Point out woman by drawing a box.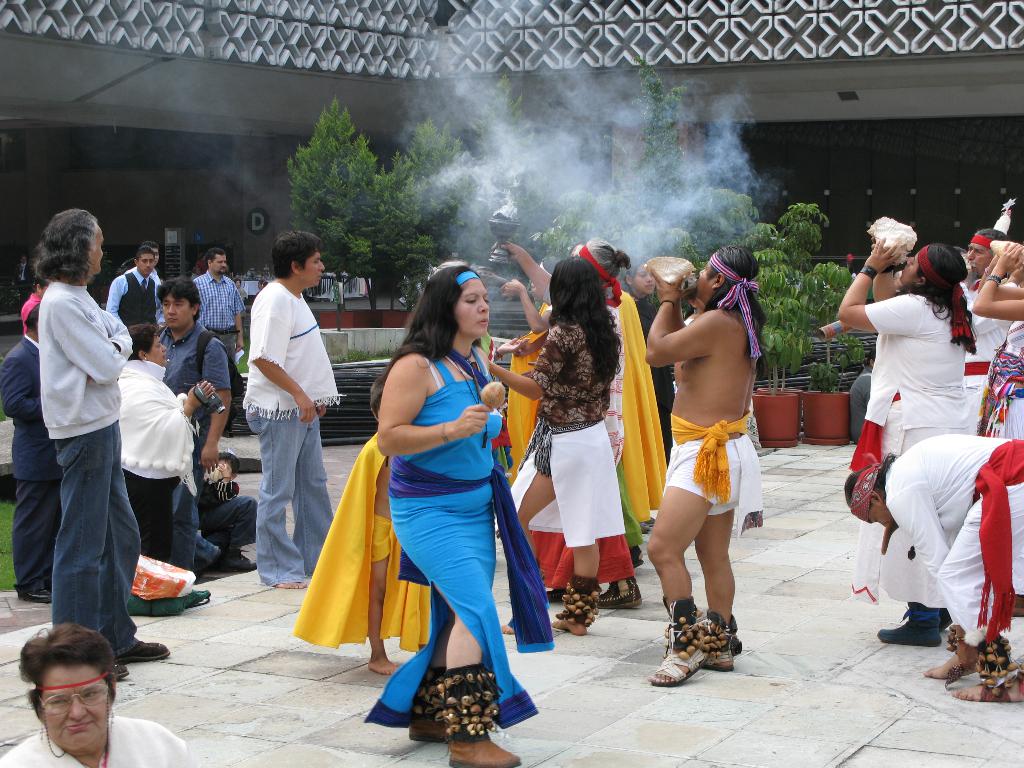
<box>0,630,210,767</box>.
